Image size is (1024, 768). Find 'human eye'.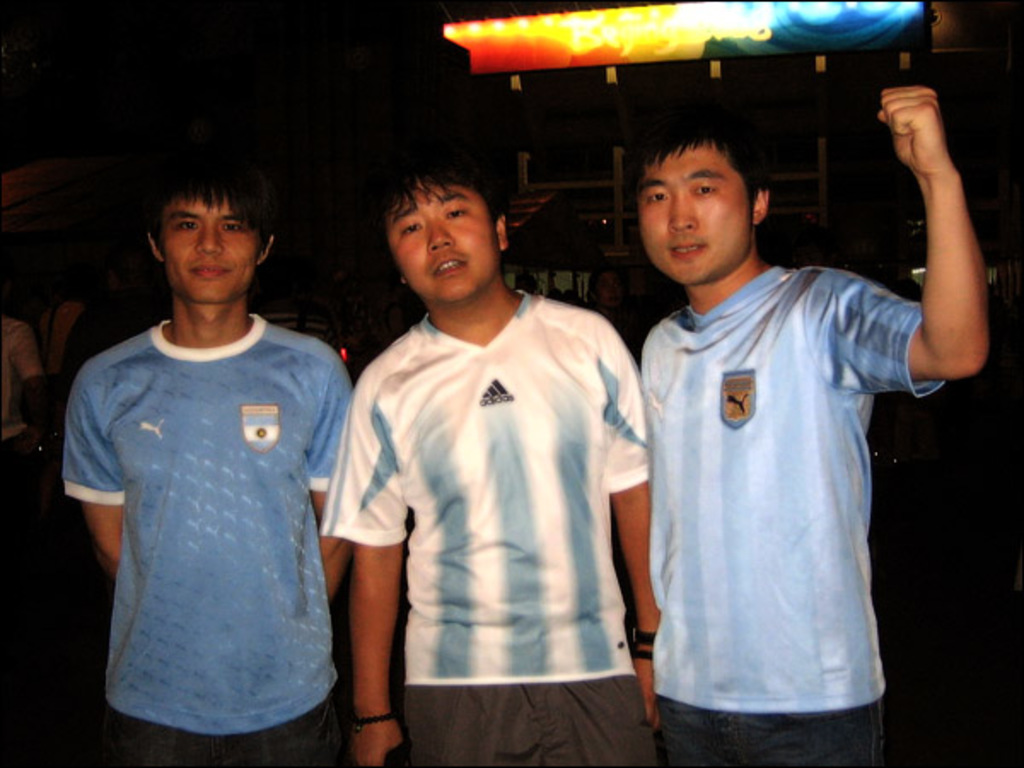
<bbox>218, 215, 246, 241</bbox>.
